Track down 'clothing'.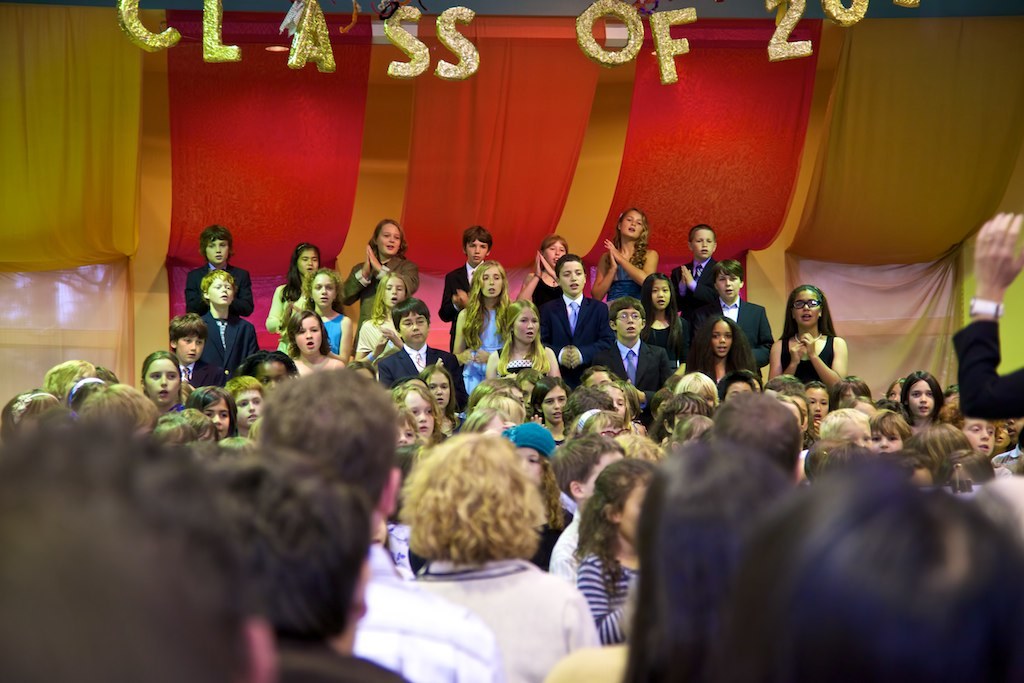
Tracked to [188,264,248,315].
